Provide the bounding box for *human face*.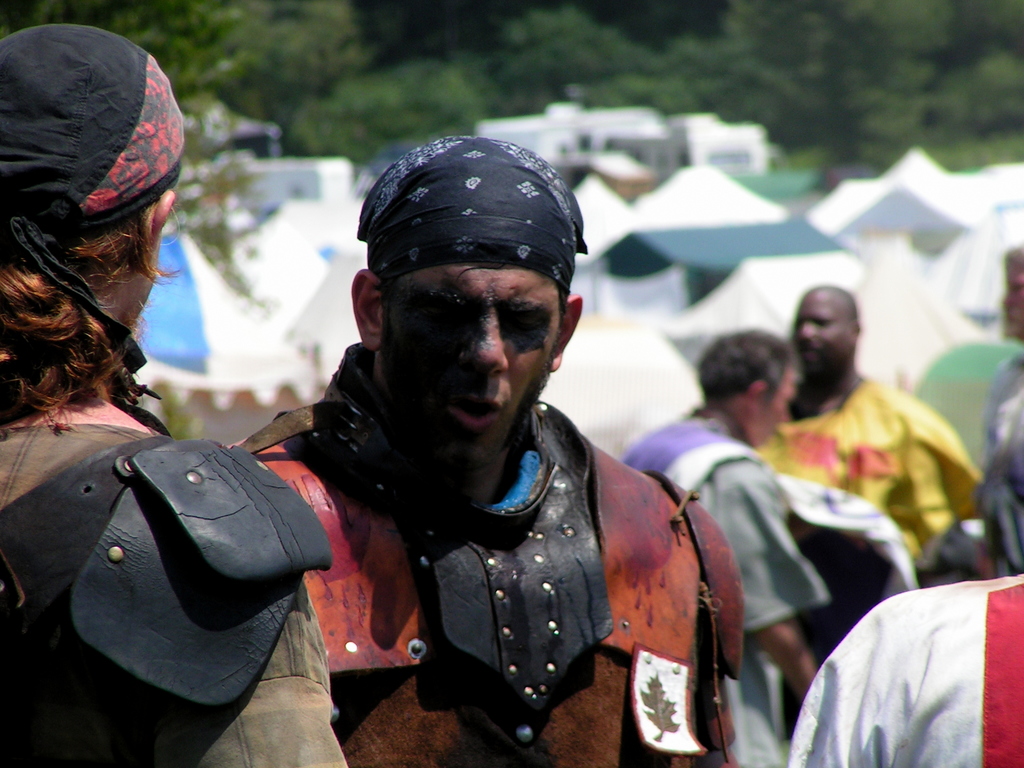
[x1=785, y1=276, x2=854, y2=376].
